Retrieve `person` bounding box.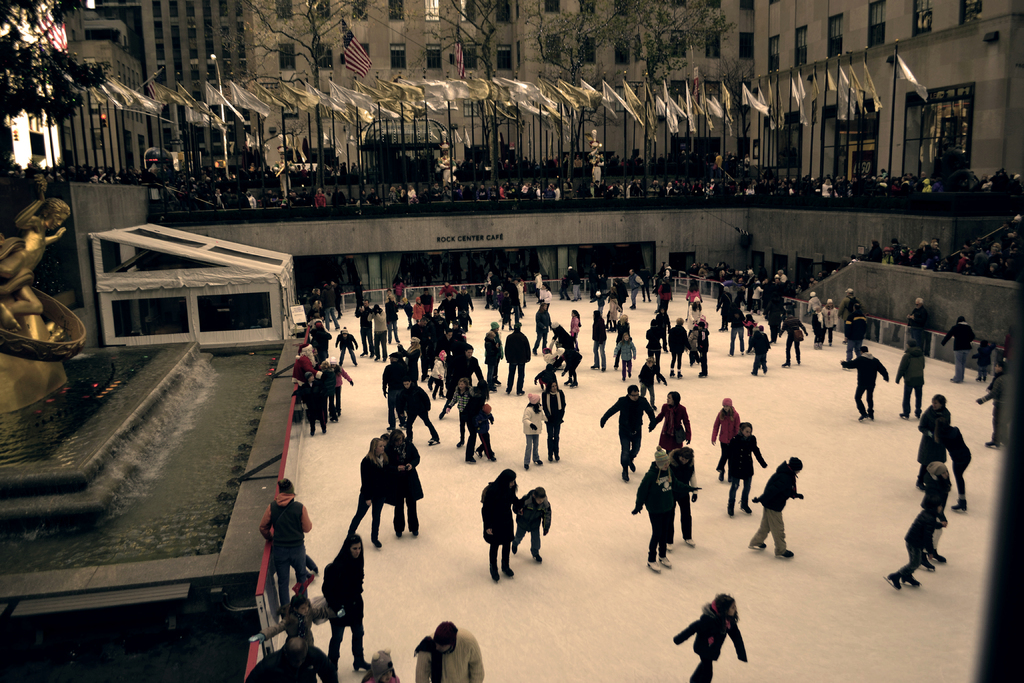
Bounding box: (879, 245, 894, 263).
